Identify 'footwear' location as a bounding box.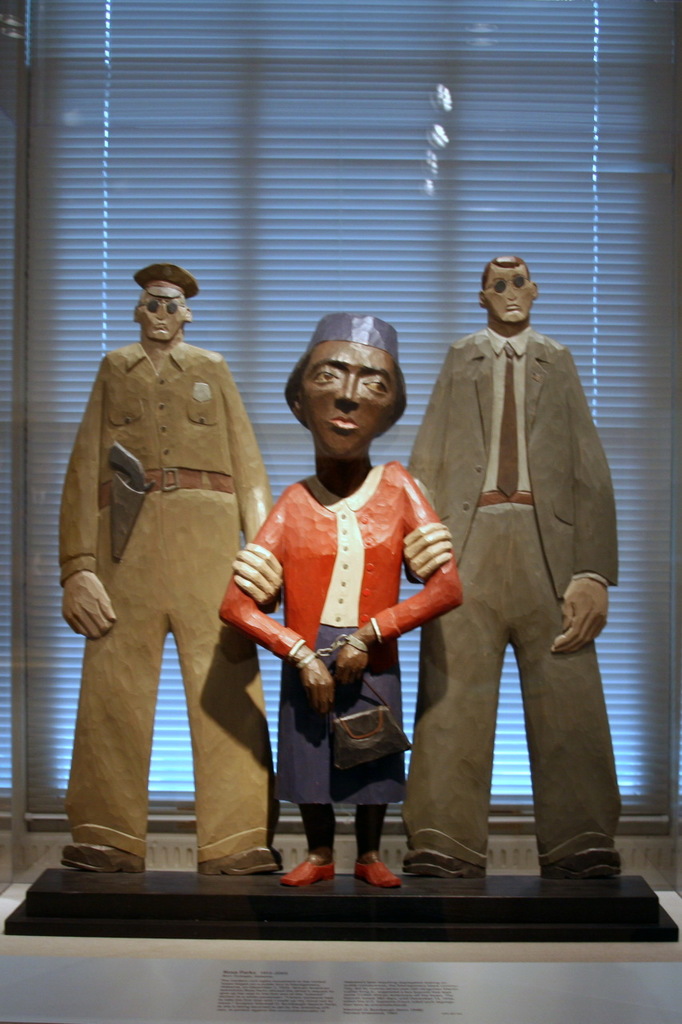
pyautogui.locateOnScreen(359, 852, 397, 887).
